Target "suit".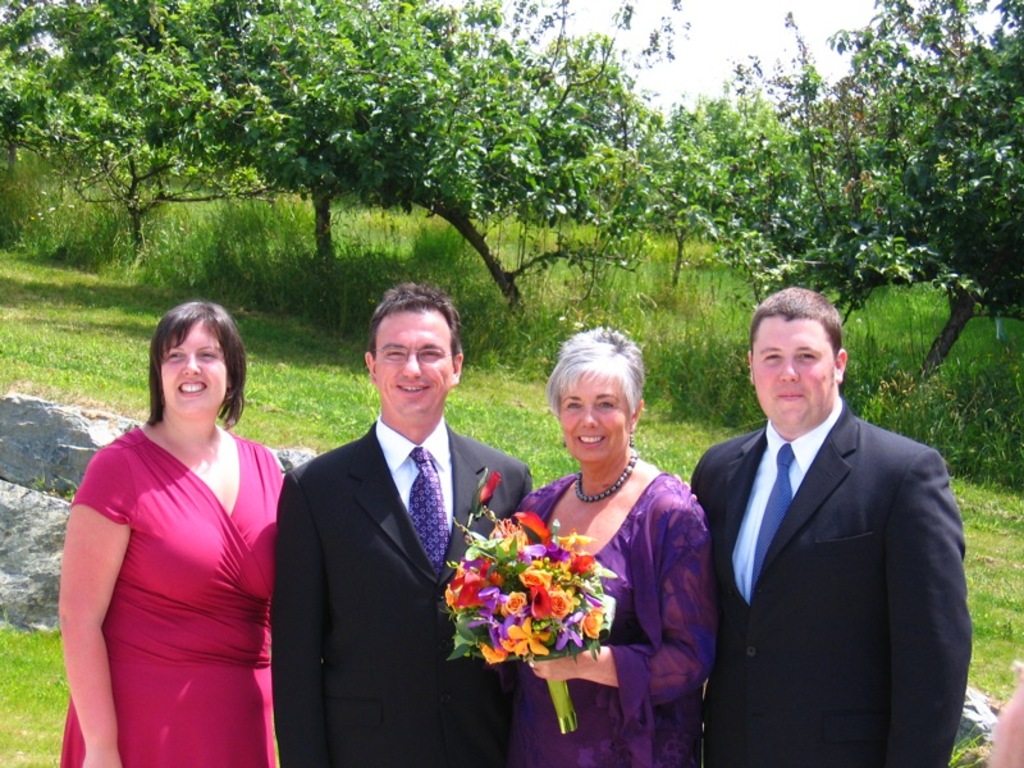
Target region: <region>265, 415, 532, 767</region>.
